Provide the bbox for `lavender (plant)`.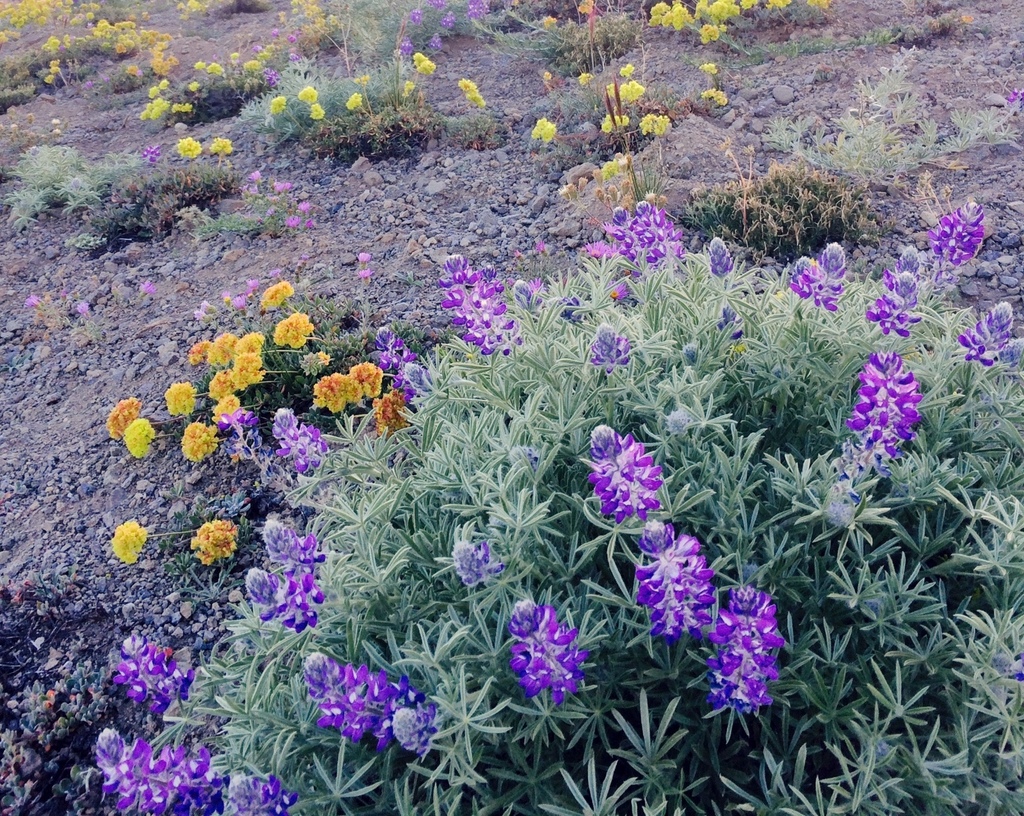
276/644/445/772.
